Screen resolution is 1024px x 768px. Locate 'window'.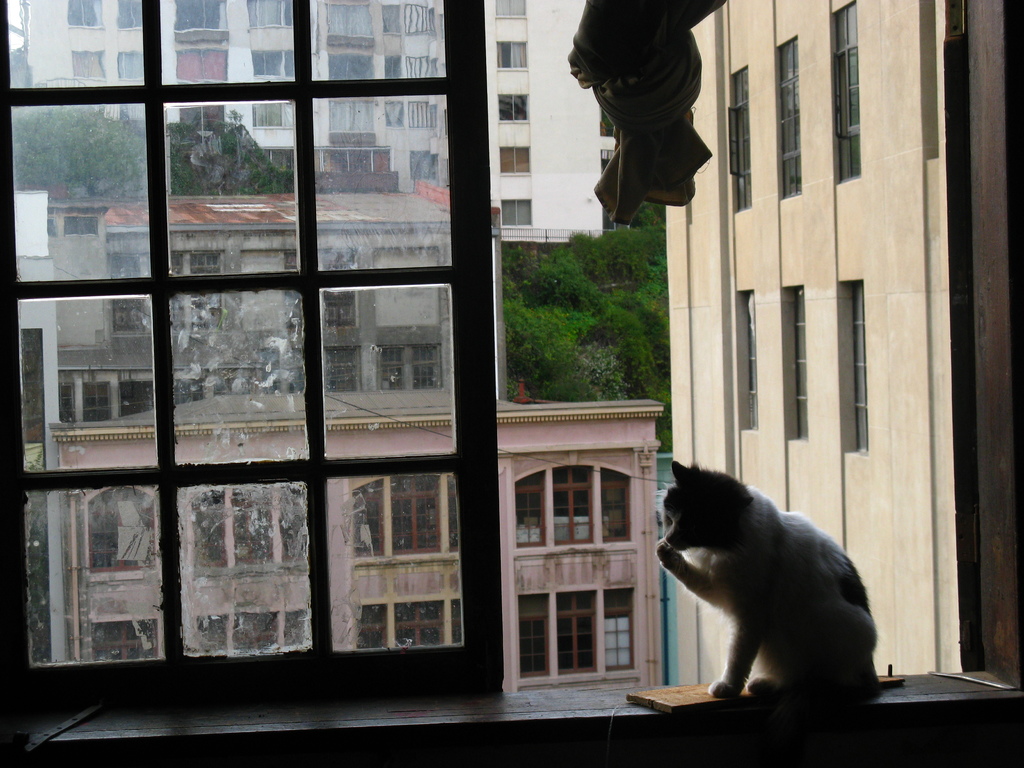
(x1=189, y1=250, x2=221, y2=273).
